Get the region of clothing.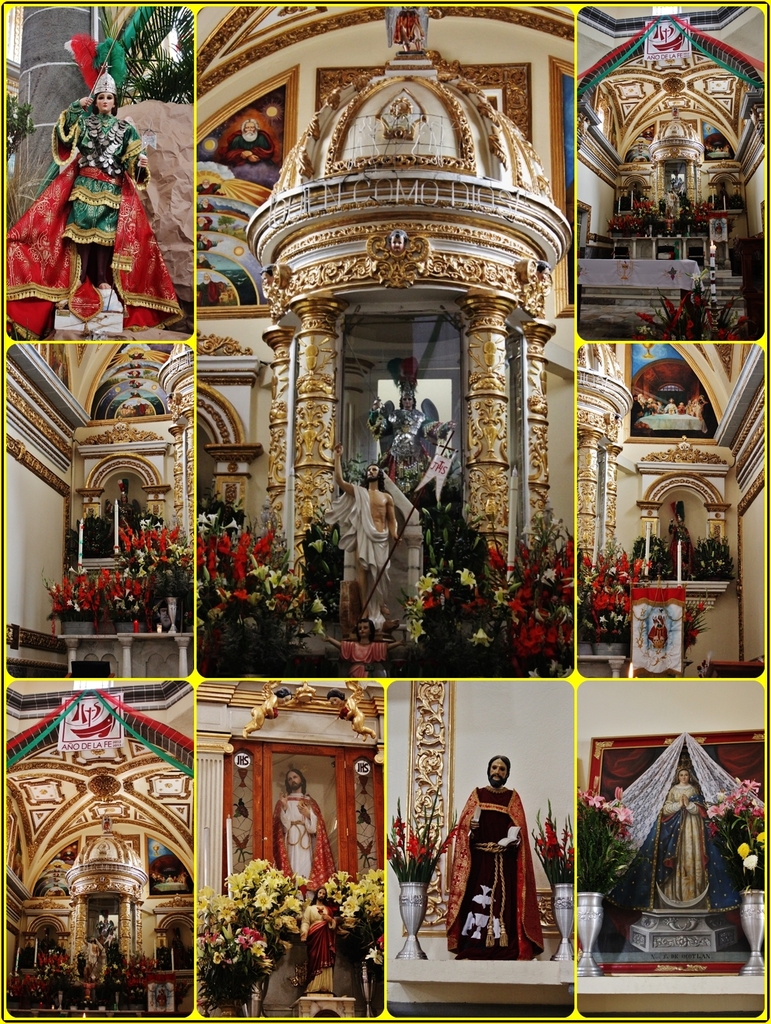
131:363:141:370.
